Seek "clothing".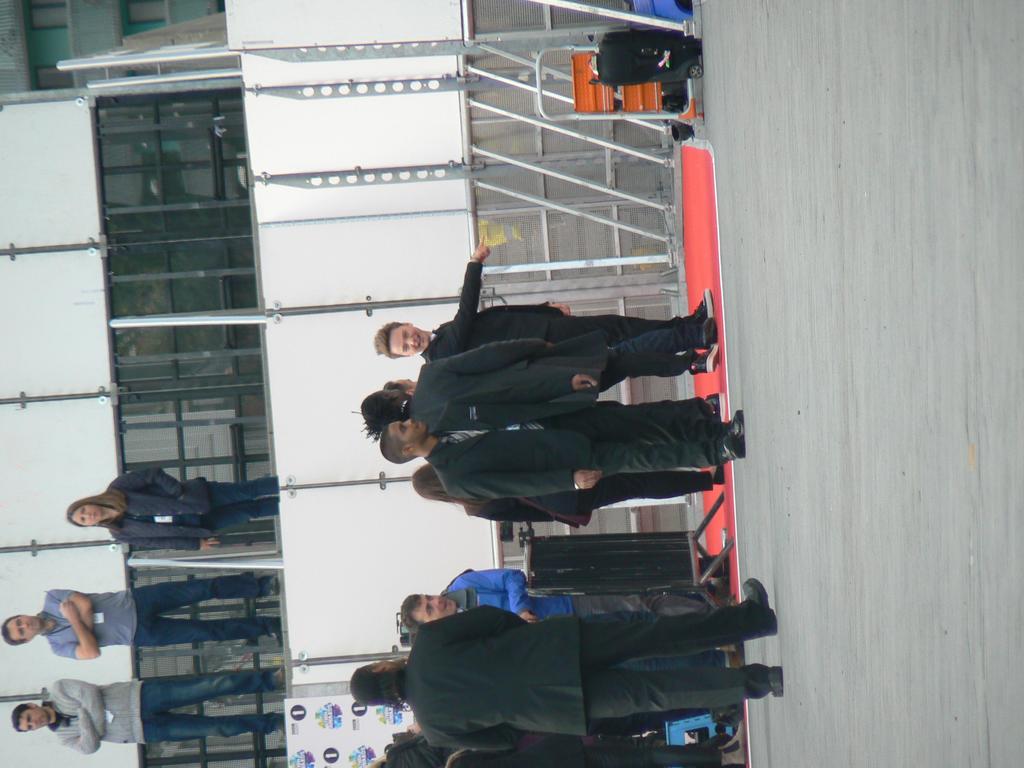
rect(40, 668, 276, 754).
